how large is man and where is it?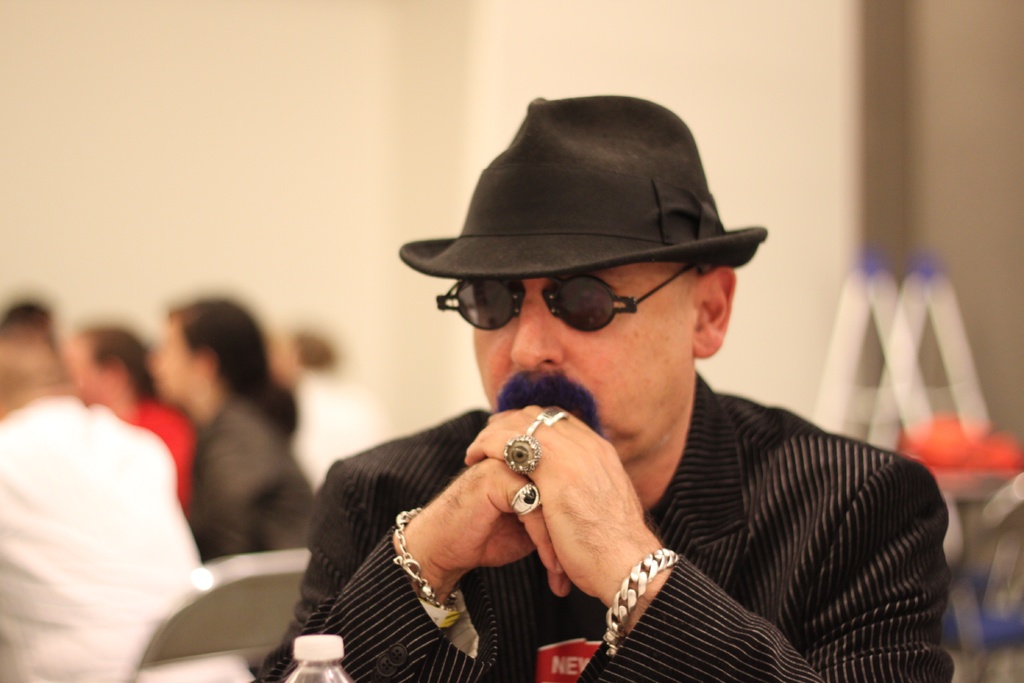
Bounding box: [0, 299, 264, 682].
